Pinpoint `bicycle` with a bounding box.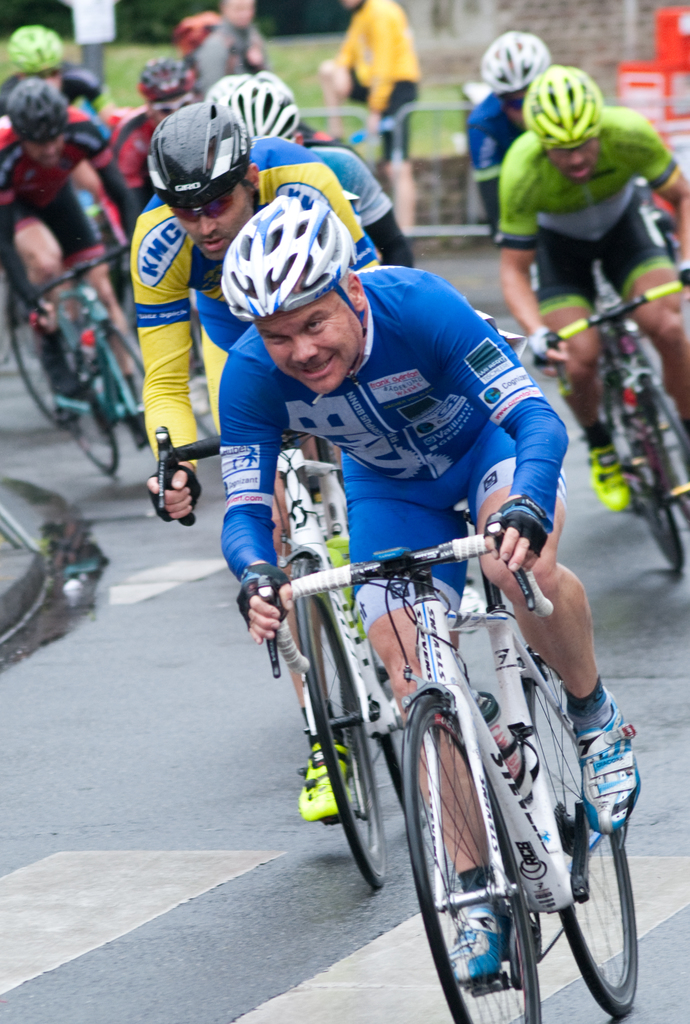
bbox=[152, 422, 434, 896].
